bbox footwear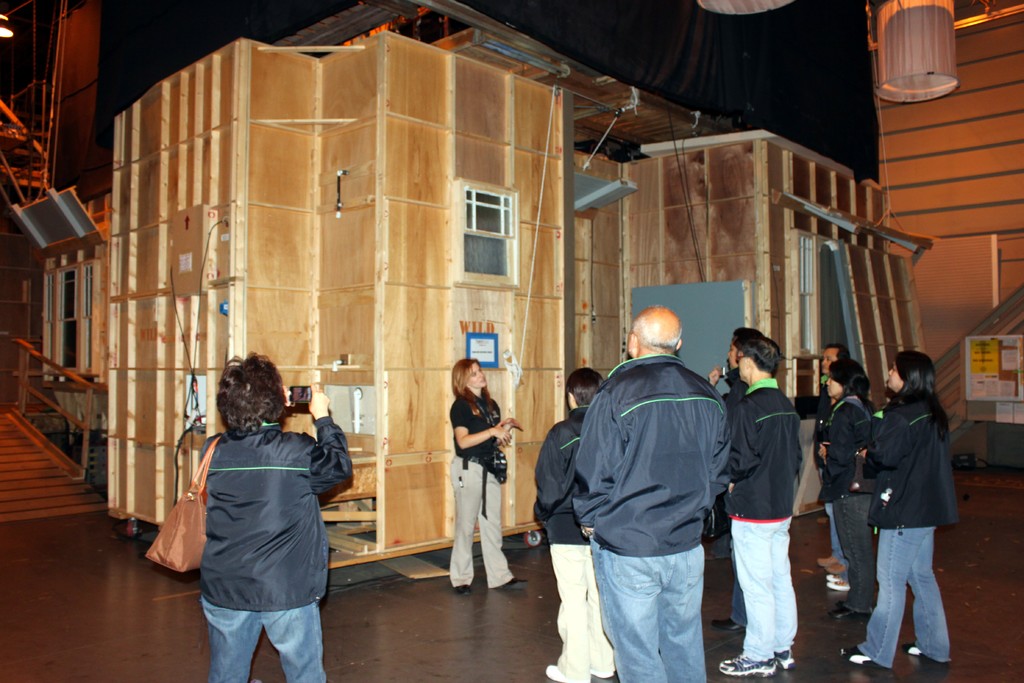
[left=544, top=666, right=585, bottom=682]
